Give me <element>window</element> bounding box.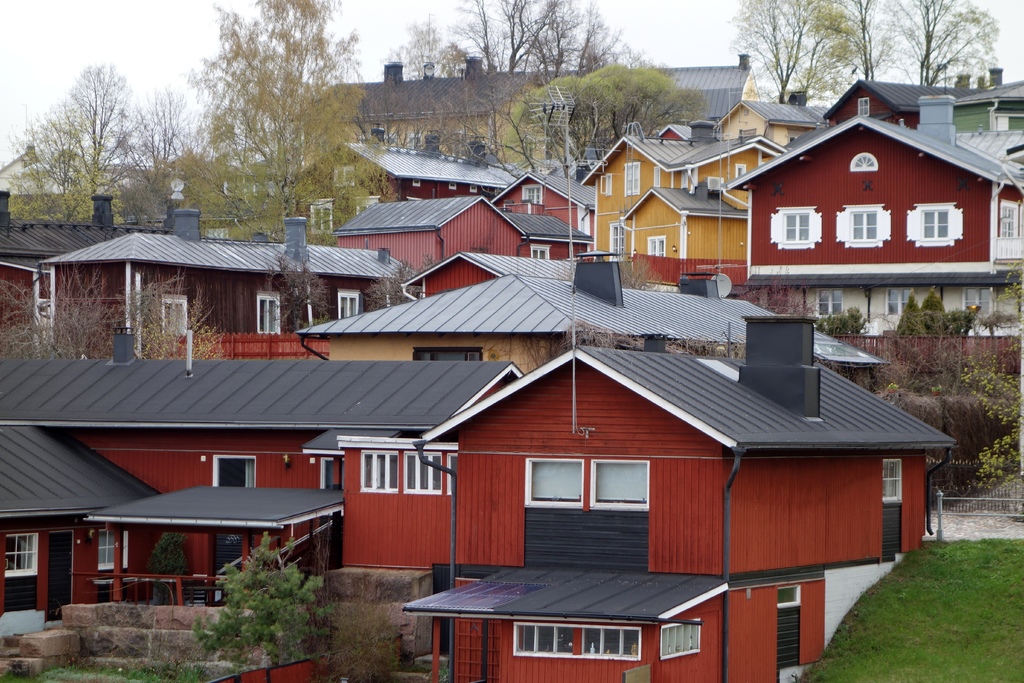
select_region(964, 286, 990, 318).
